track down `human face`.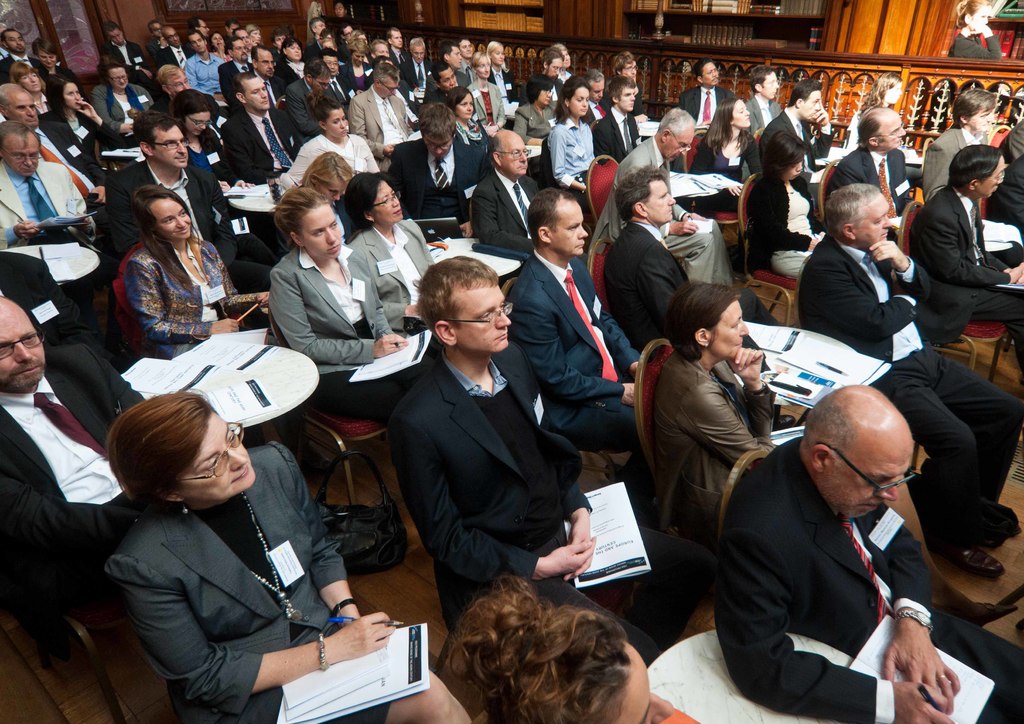
Tracked to 553,197,586,255.
